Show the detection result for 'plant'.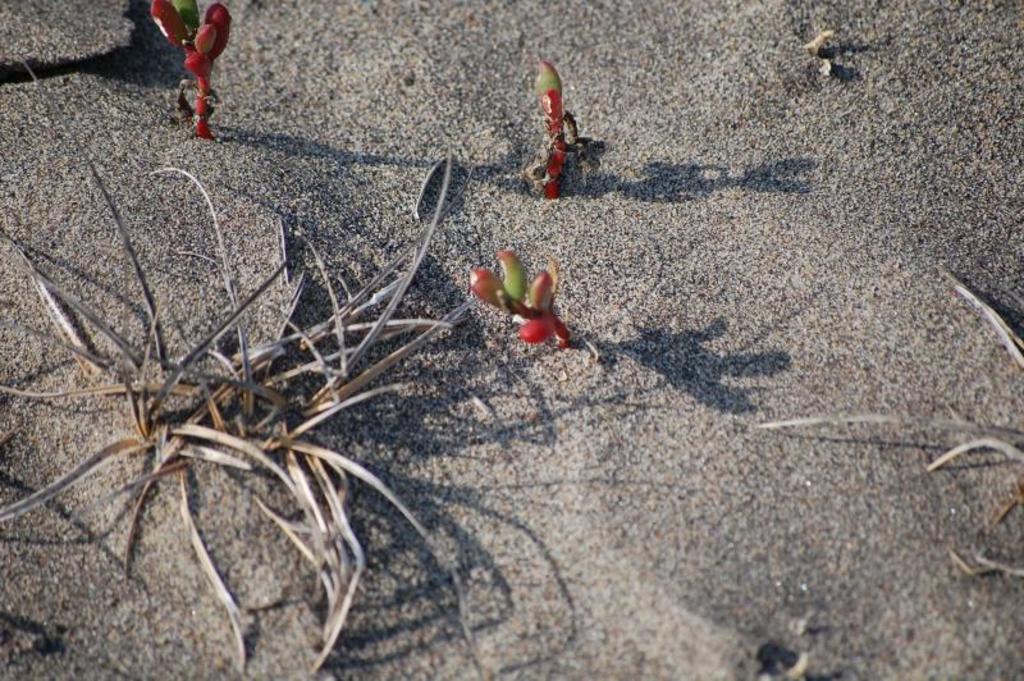
bbox=(147, 0, 233, 143).
